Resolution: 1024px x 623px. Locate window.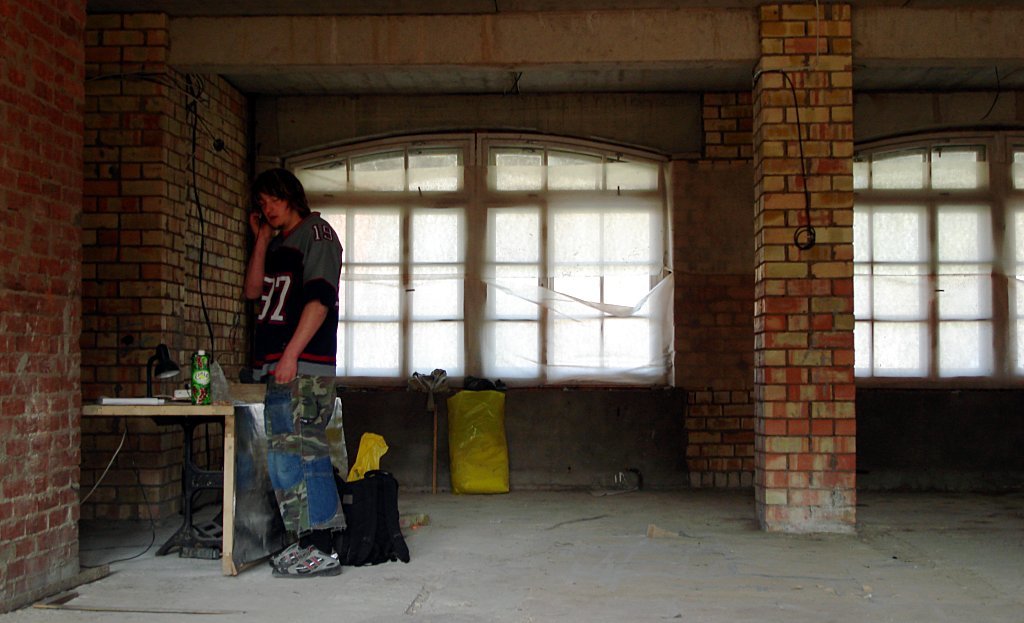
299, 132, 685, 402.
